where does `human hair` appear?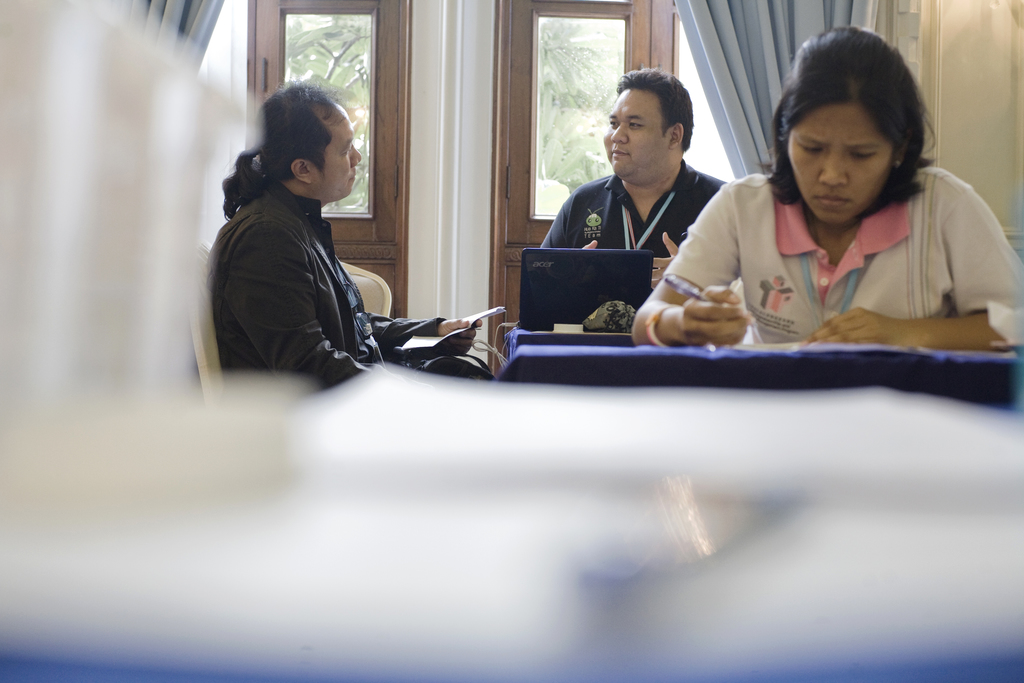
Appears at locate(614, 63, 694, 156).
